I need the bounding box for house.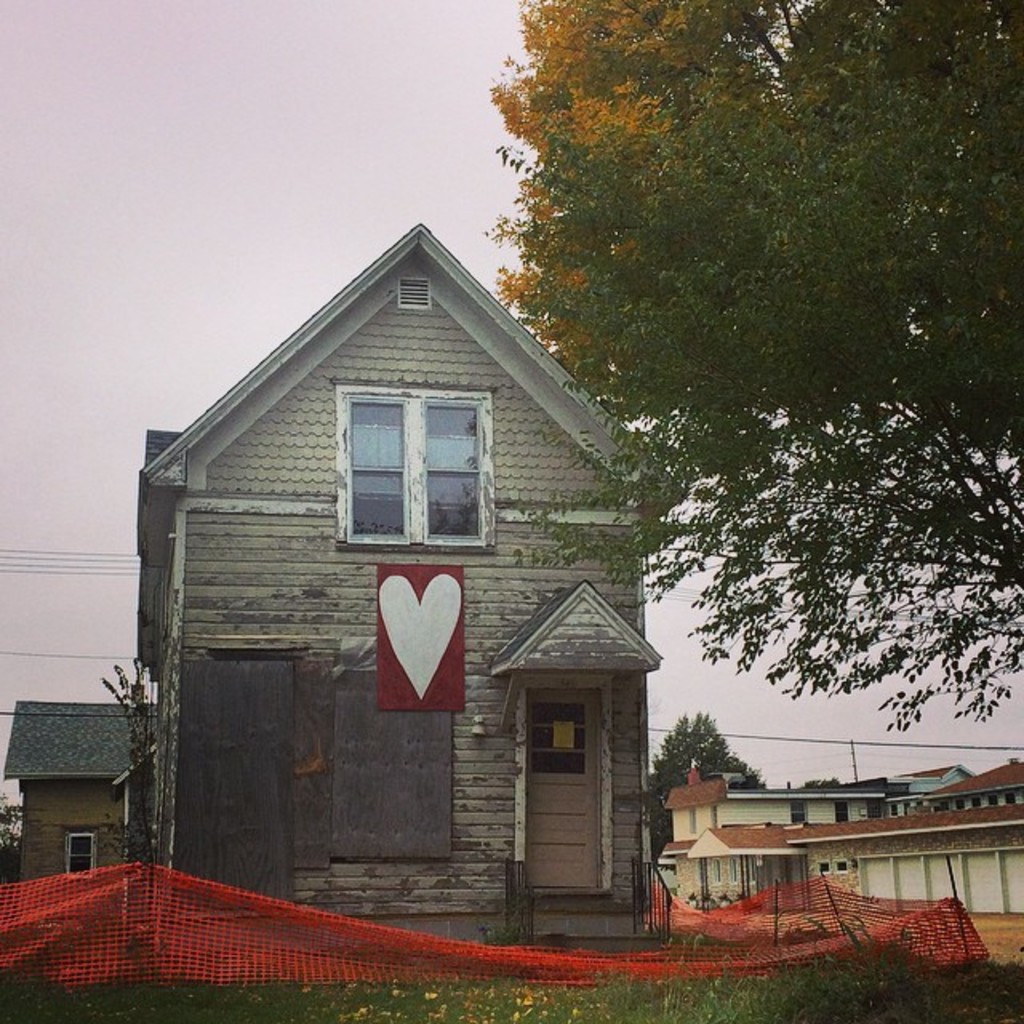
Here it is: 0/211/693/970.
